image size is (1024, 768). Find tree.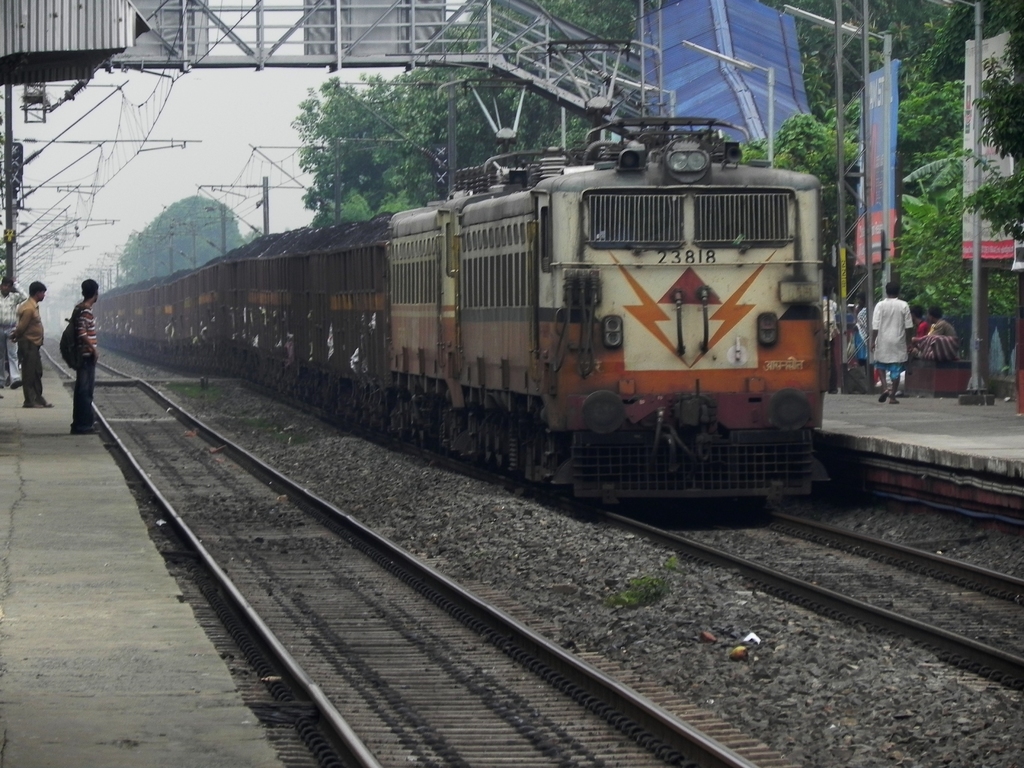
744, 0, 1023, 374.
